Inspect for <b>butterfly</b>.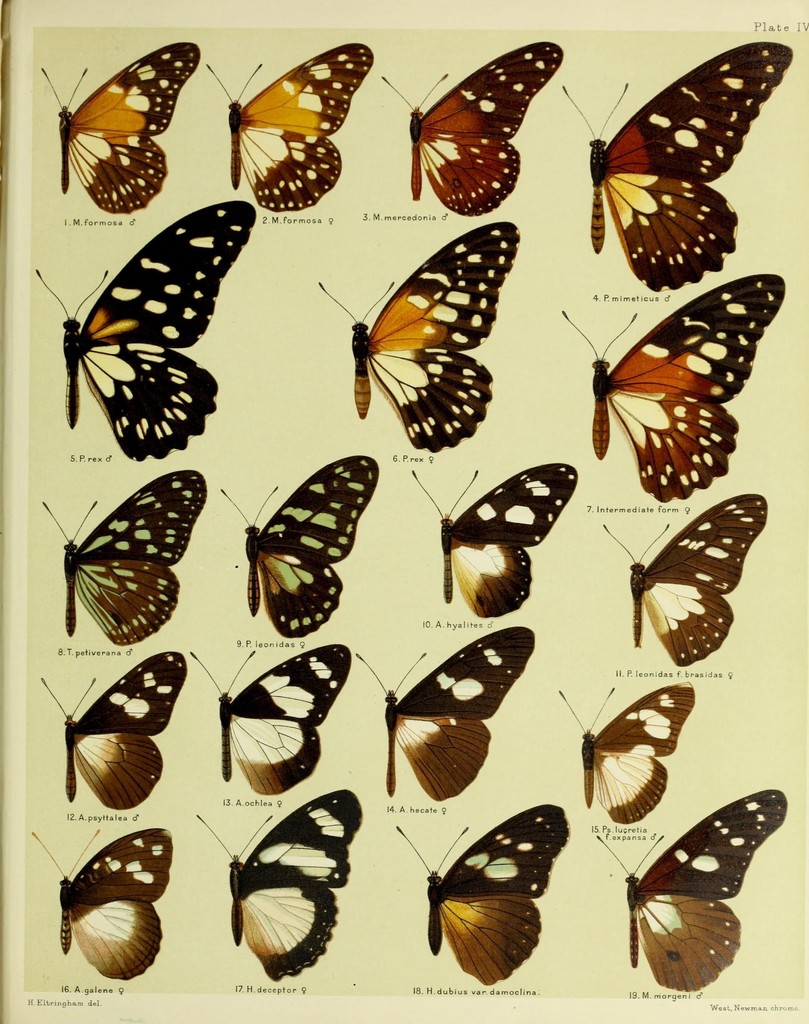
Inspection: 218, 451, 368, 629.
